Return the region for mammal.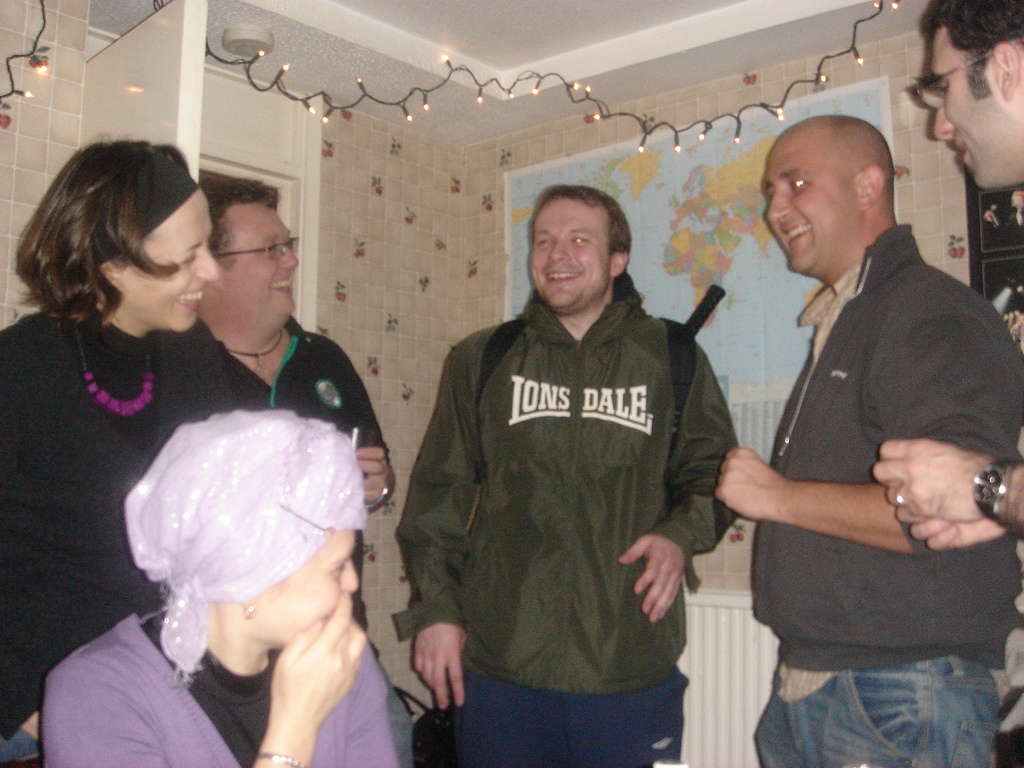
detection(869, 0, 1023, 534).
